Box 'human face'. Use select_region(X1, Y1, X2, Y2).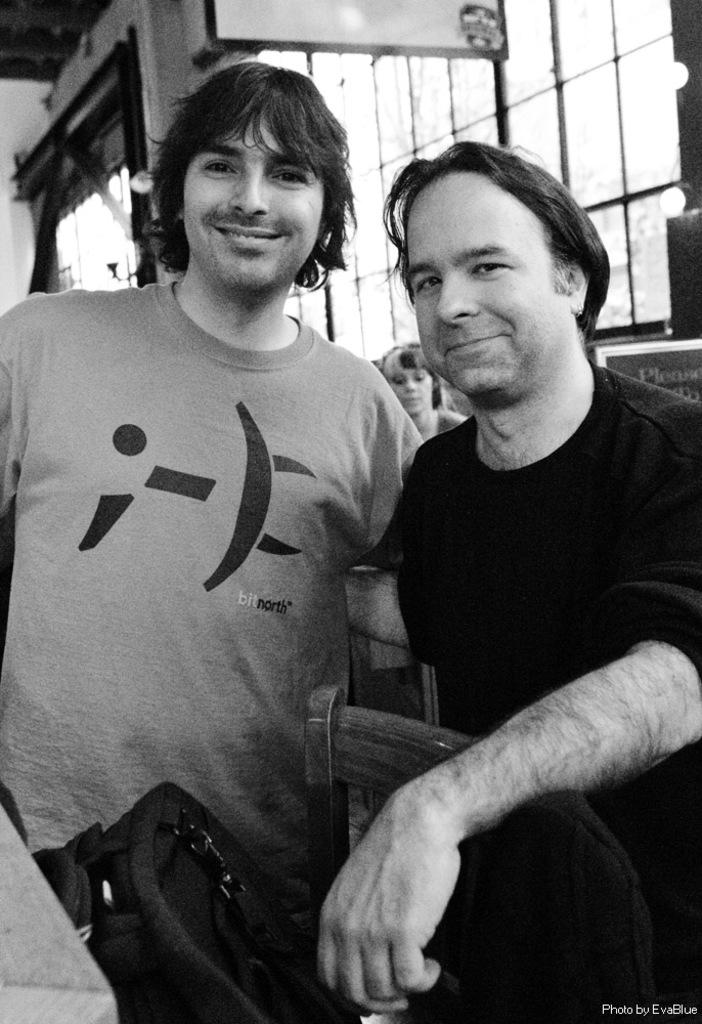
select_region(388, 365, 429, 415).
